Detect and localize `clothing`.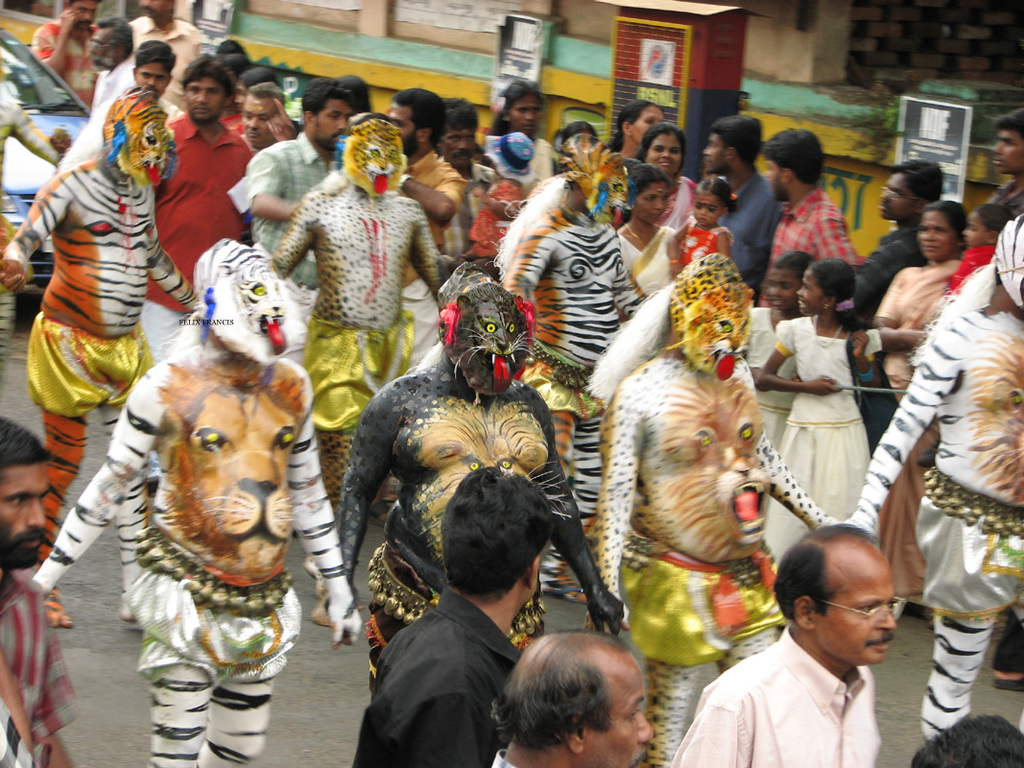
Localized at Rect(667, 179, 716, 249).
